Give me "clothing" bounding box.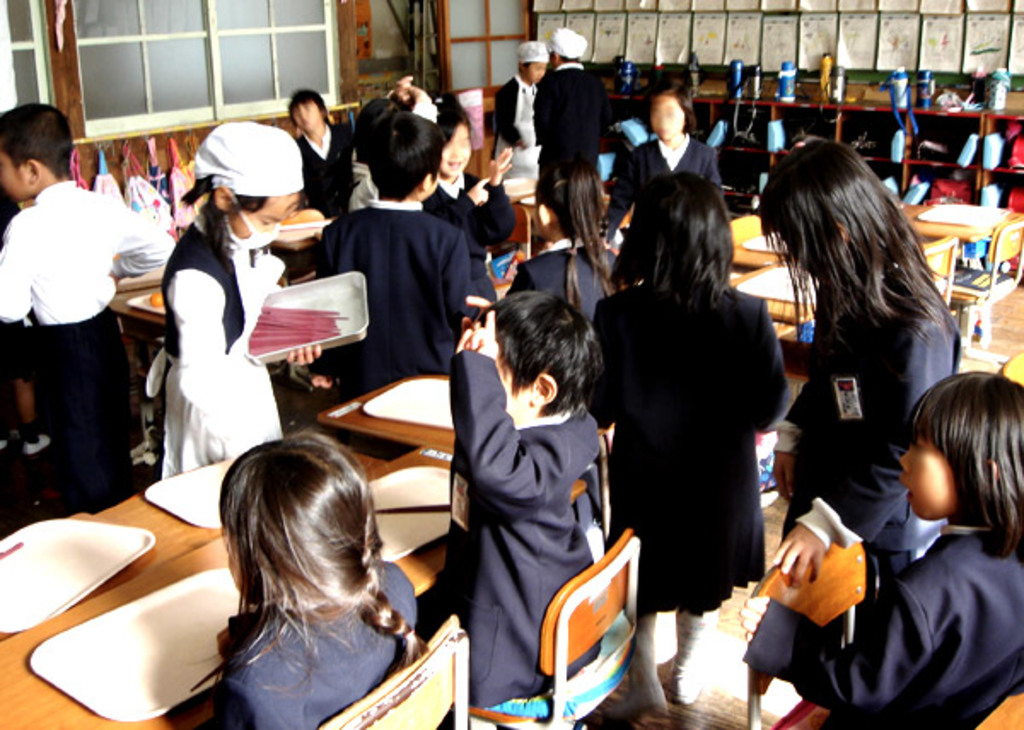
region(777, 496, 1022, 728).
